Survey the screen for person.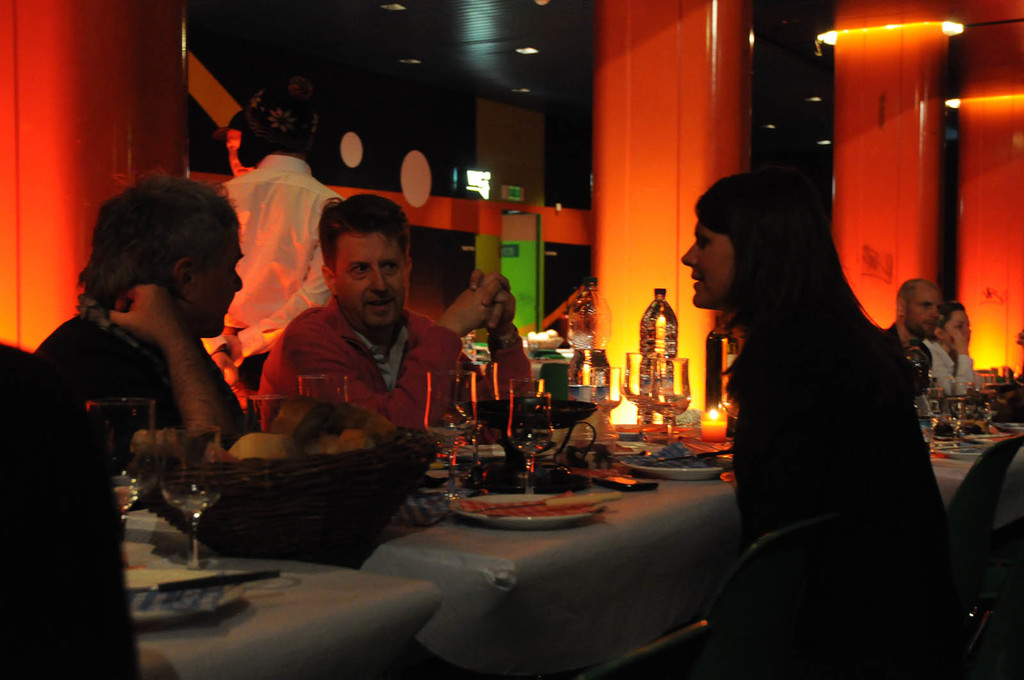
Survey found: x1=922 y1=299 x2=987 y2=404.
